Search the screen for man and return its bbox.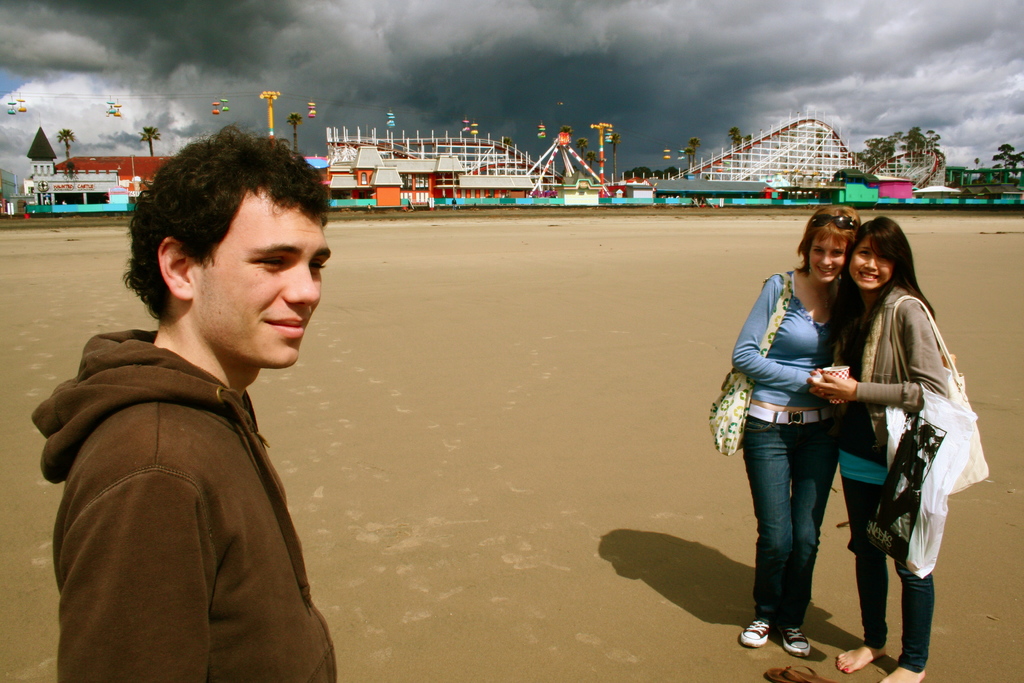
Found: 28:119:340:682.
